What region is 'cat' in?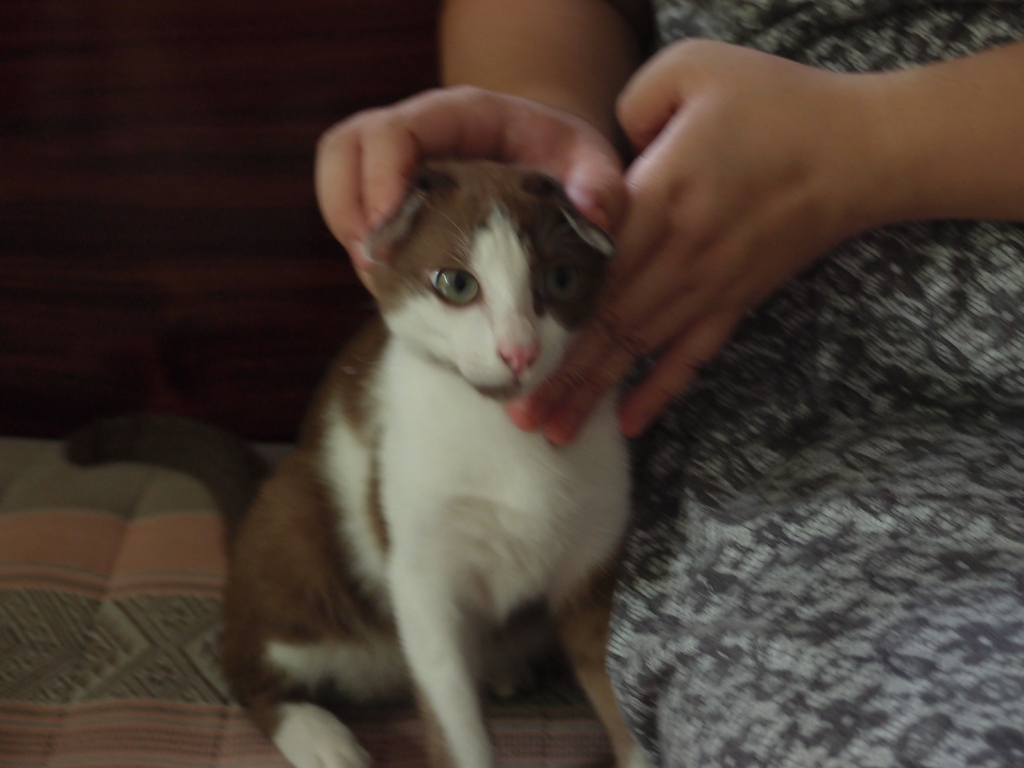
57,161,659,767.
